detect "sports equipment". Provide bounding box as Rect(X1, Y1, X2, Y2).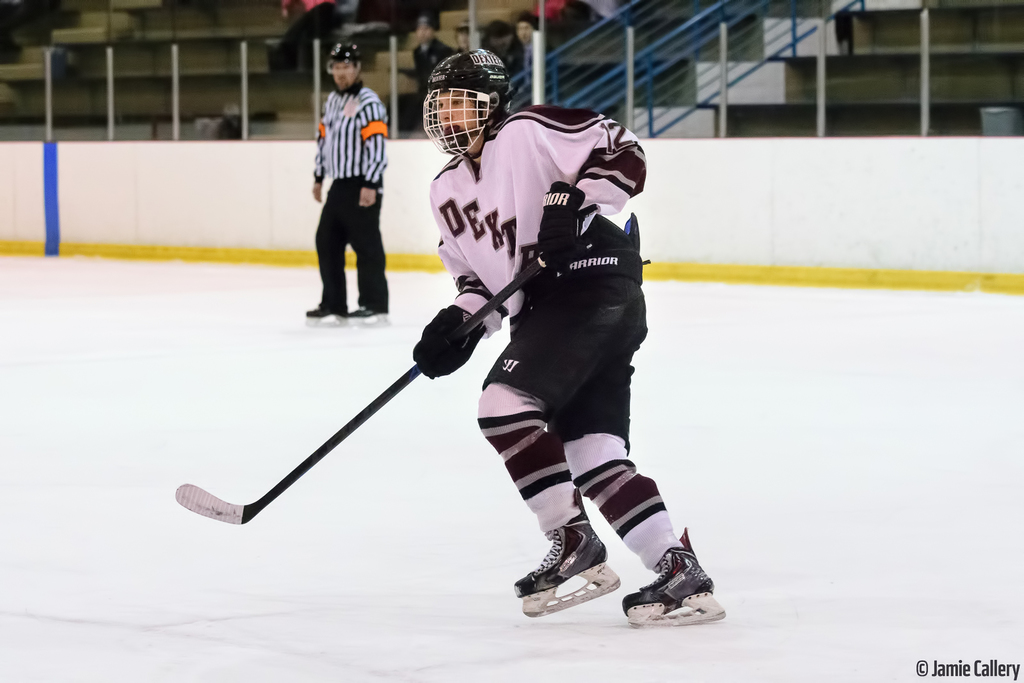
Rect(516, 512, 621, 623).
